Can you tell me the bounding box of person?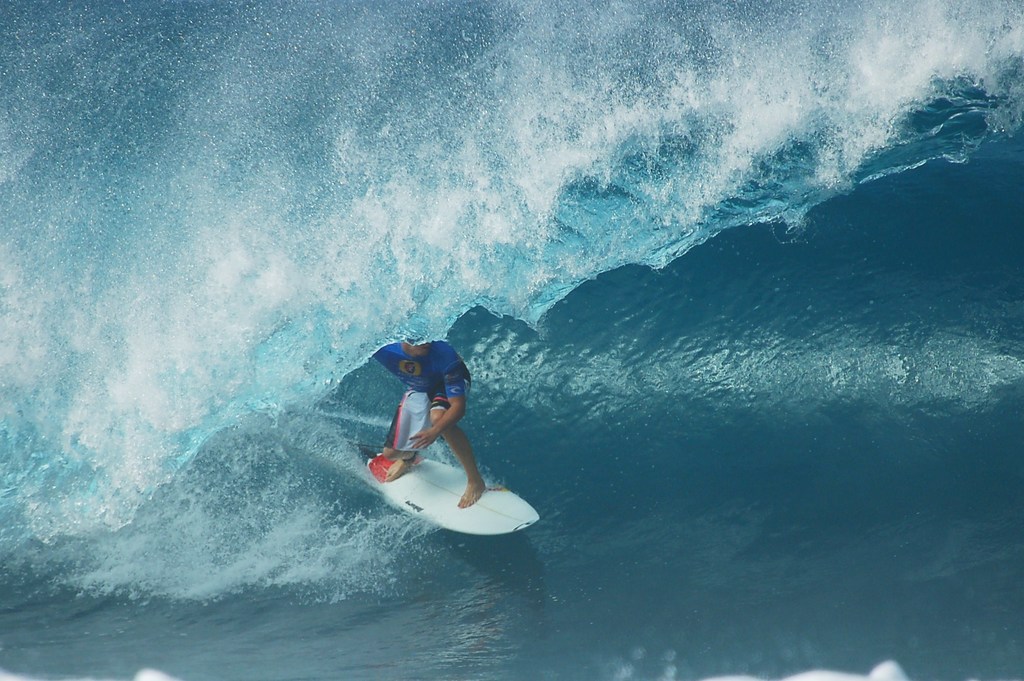
x1=362, y1=333, x2=487, y2=508.
